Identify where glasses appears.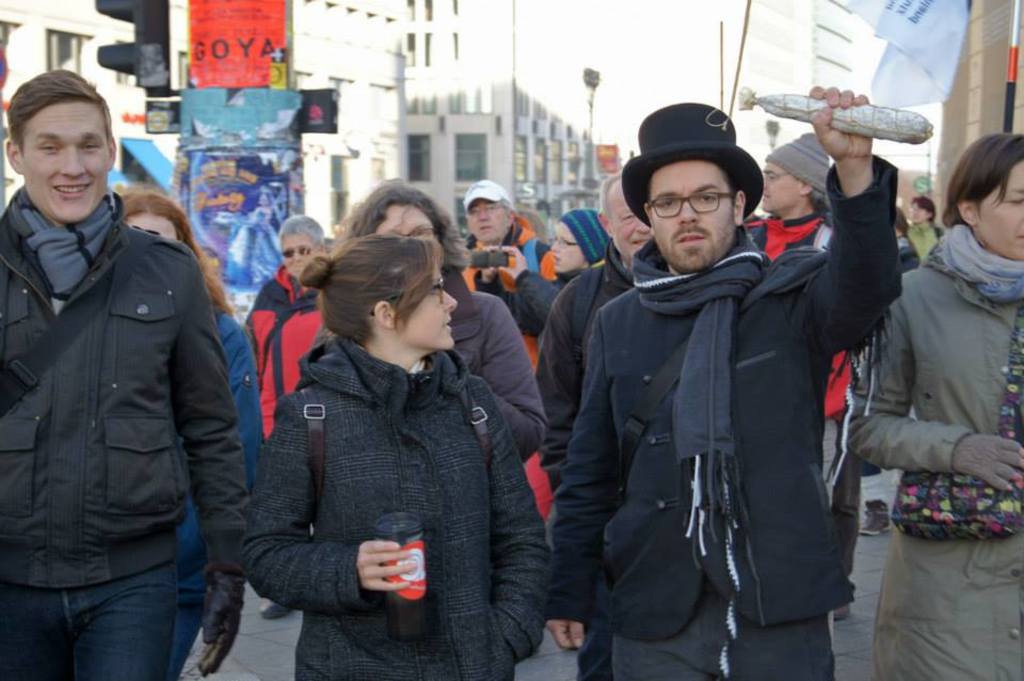
Appears at (395, 225, 438, 240).
